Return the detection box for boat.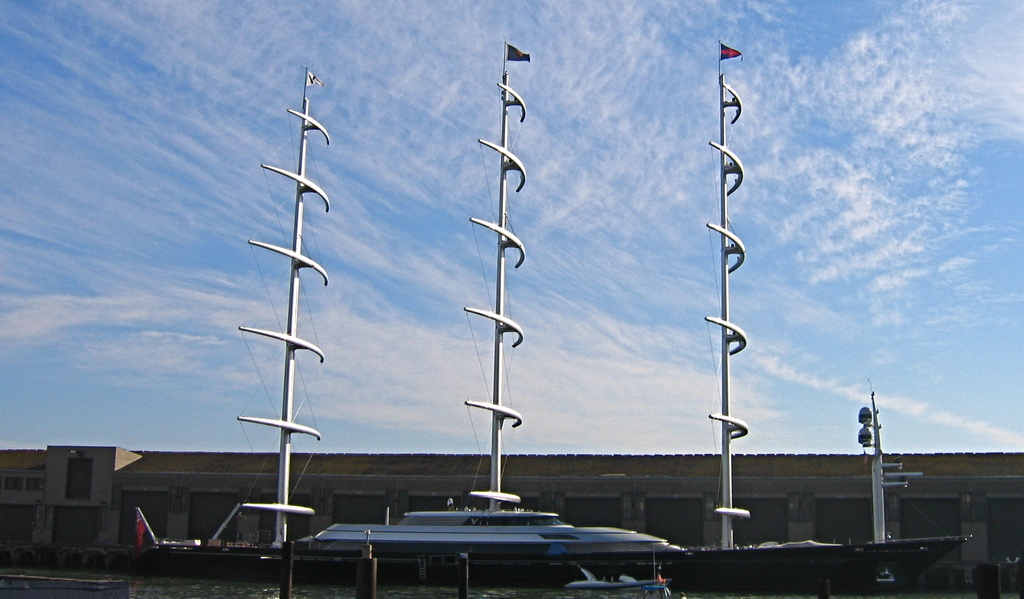
545/44/900/586.
